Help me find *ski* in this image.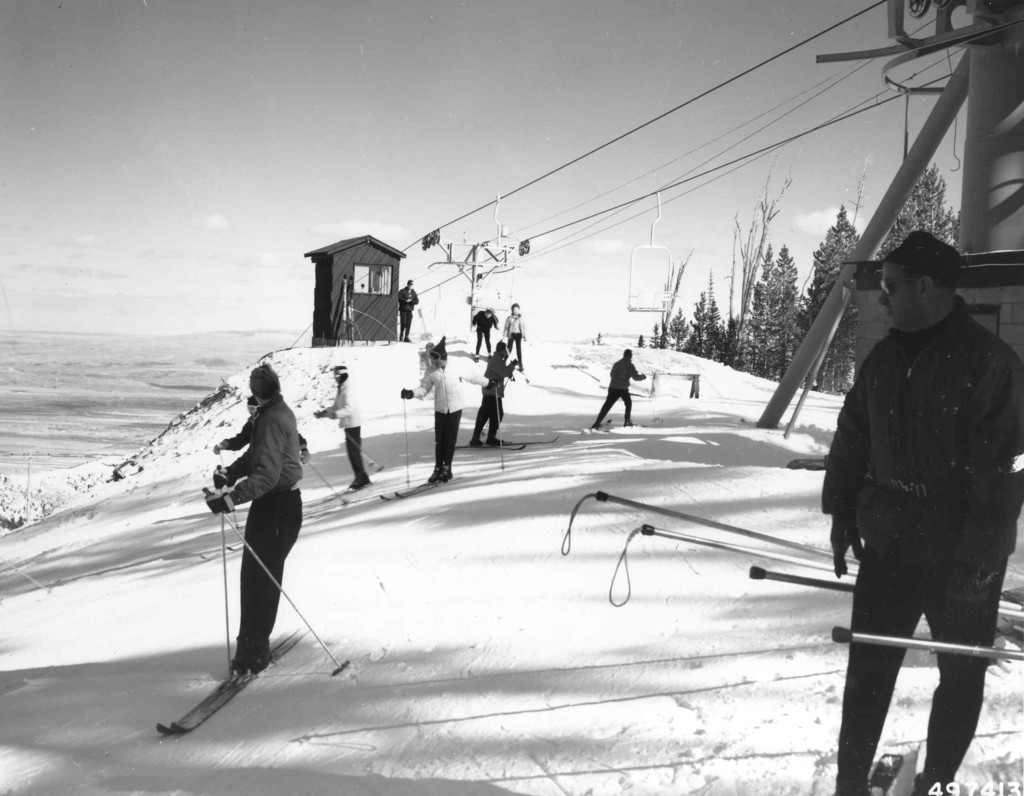
Found it: (x1=153, y1=609, x2=323, y2=760).
